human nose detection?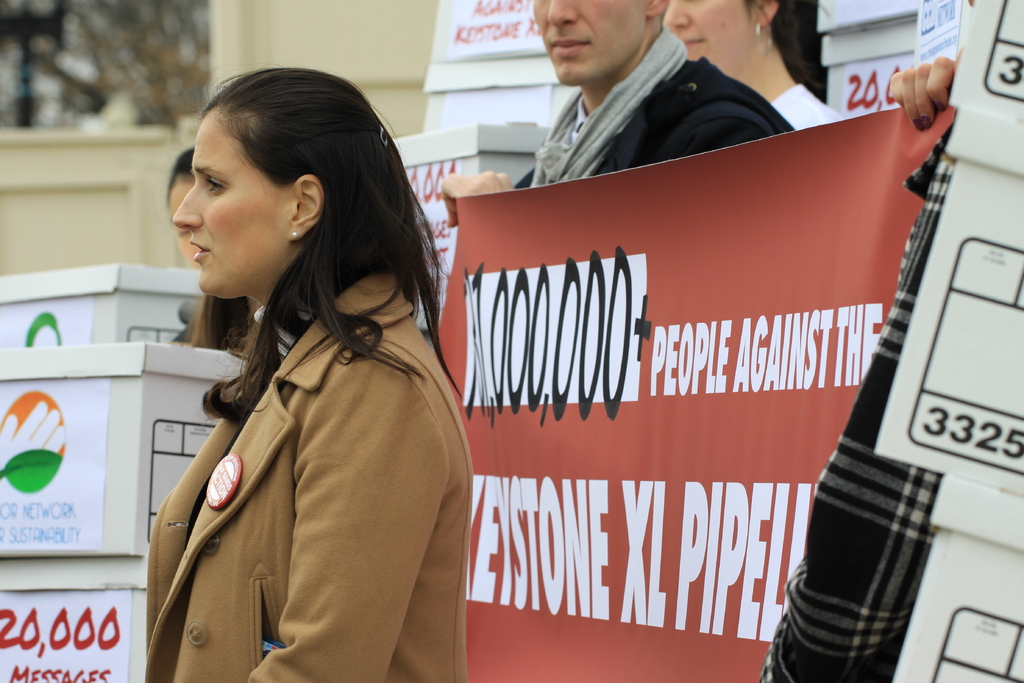
BBox(546, 0, 580, 25)
